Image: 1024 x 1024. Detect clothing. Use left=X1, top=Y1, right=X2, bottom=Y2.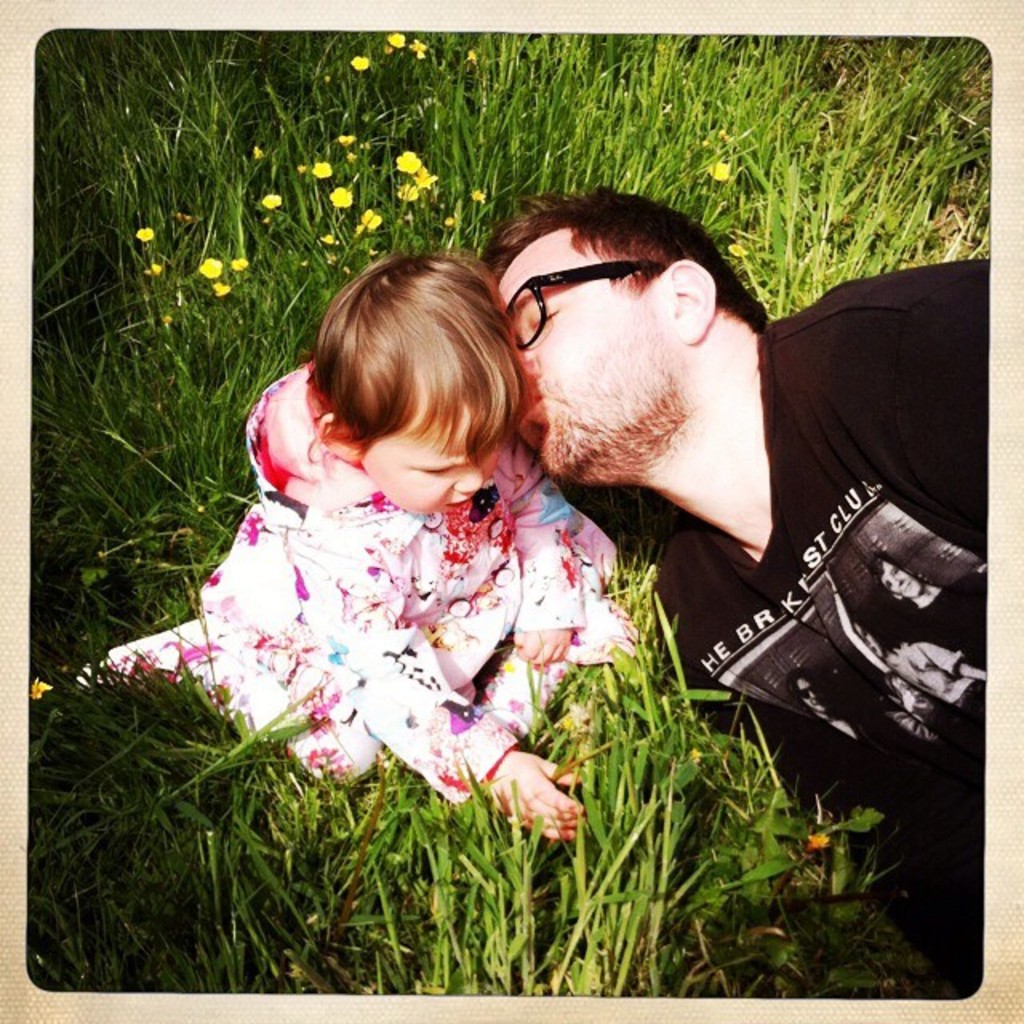
left=114, top=370, right=658, bottom=859.
